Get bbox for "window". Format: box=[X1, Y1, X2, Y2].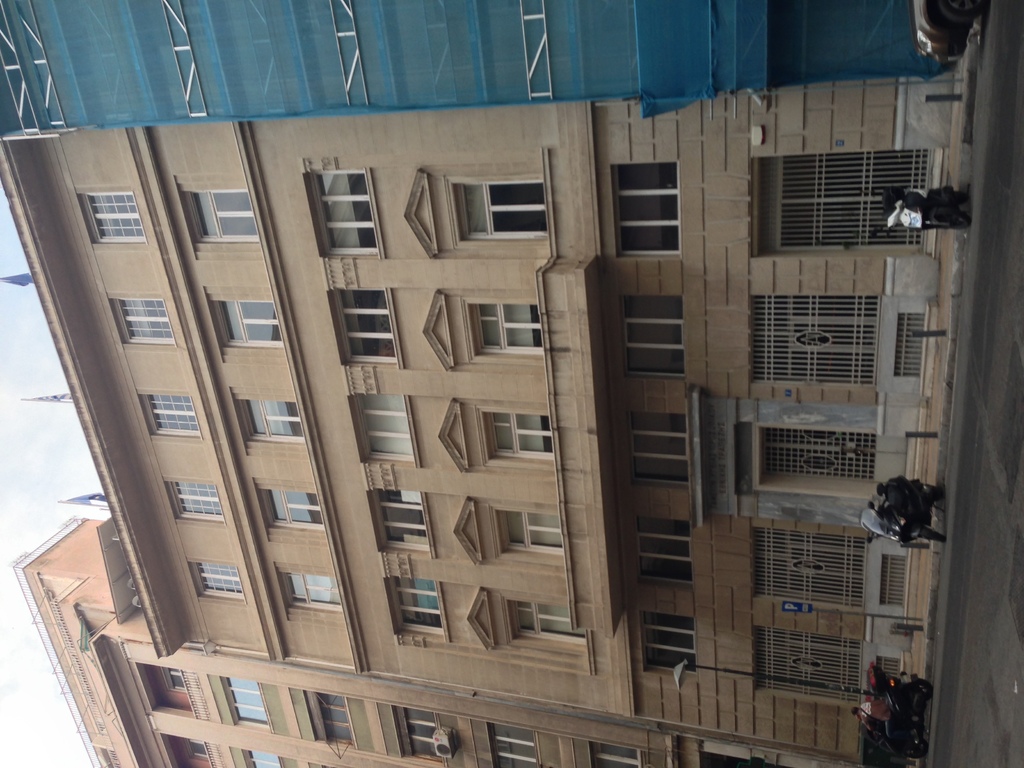
box=[164, 669, 184, 691].
